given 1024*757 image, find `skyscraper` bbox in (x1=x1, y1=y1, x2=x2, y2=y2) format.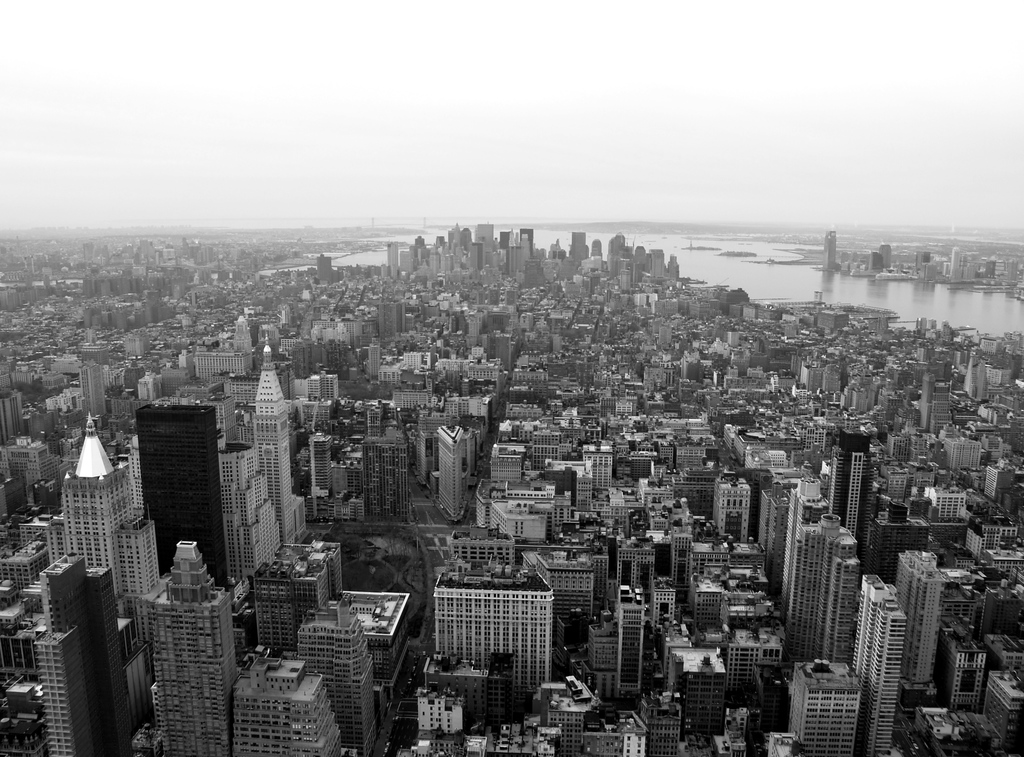
(x1=296, y1=590, x2=381, y2=734).
